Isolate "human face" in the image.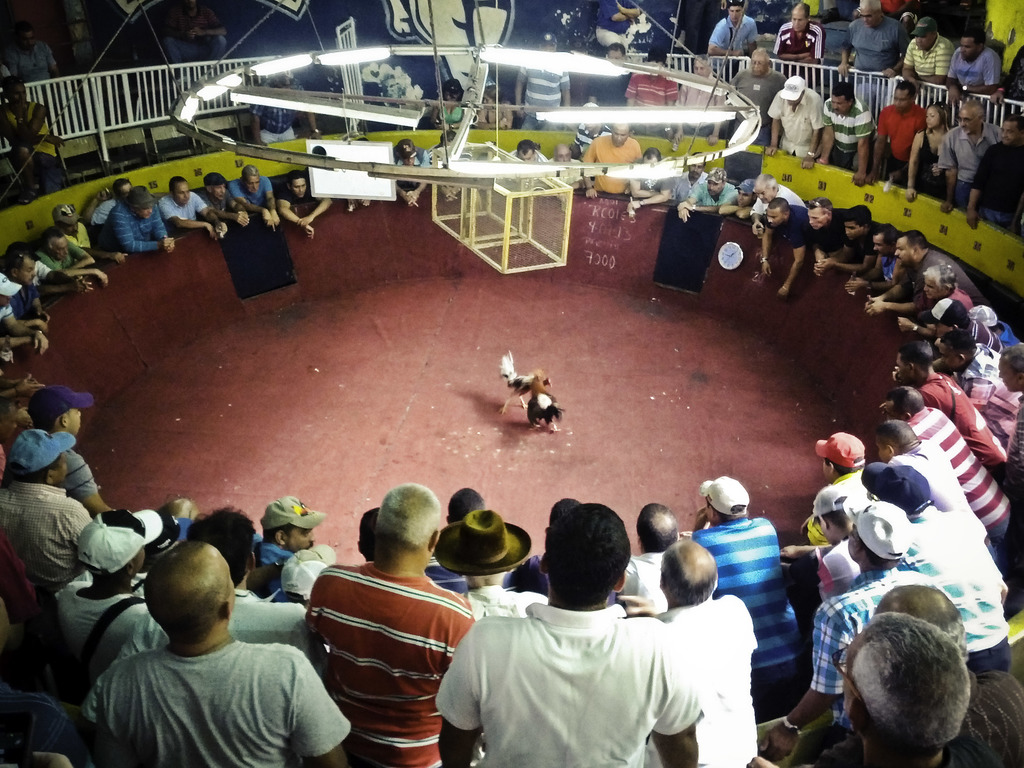
Isolated region: [961, 36, 981, 61].
